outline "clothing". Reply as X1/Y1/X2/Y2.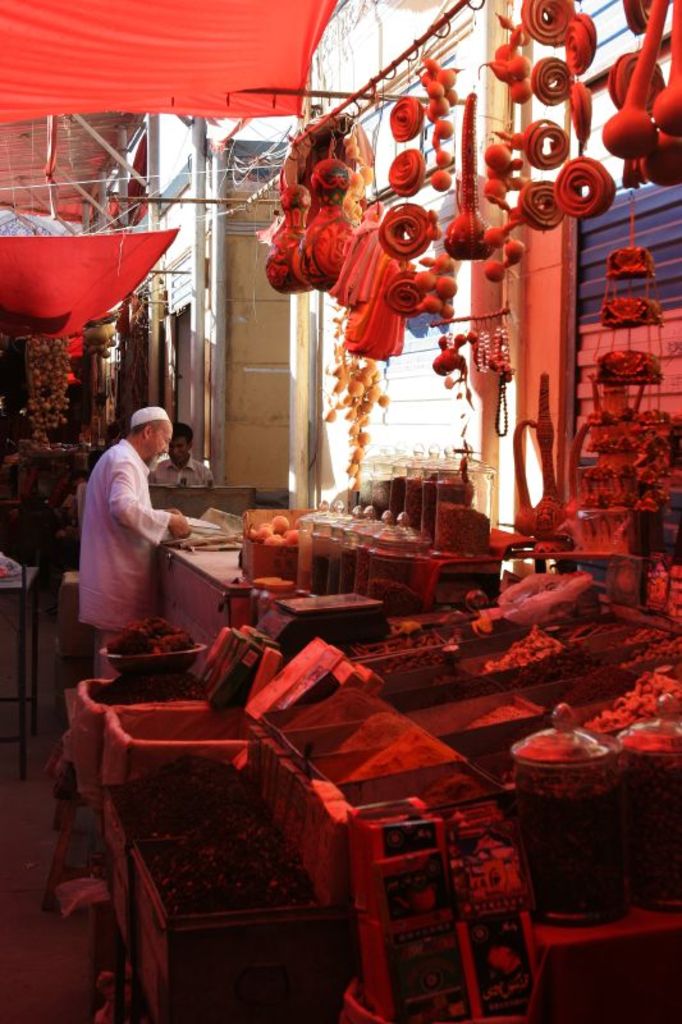
74/448/189/684.
